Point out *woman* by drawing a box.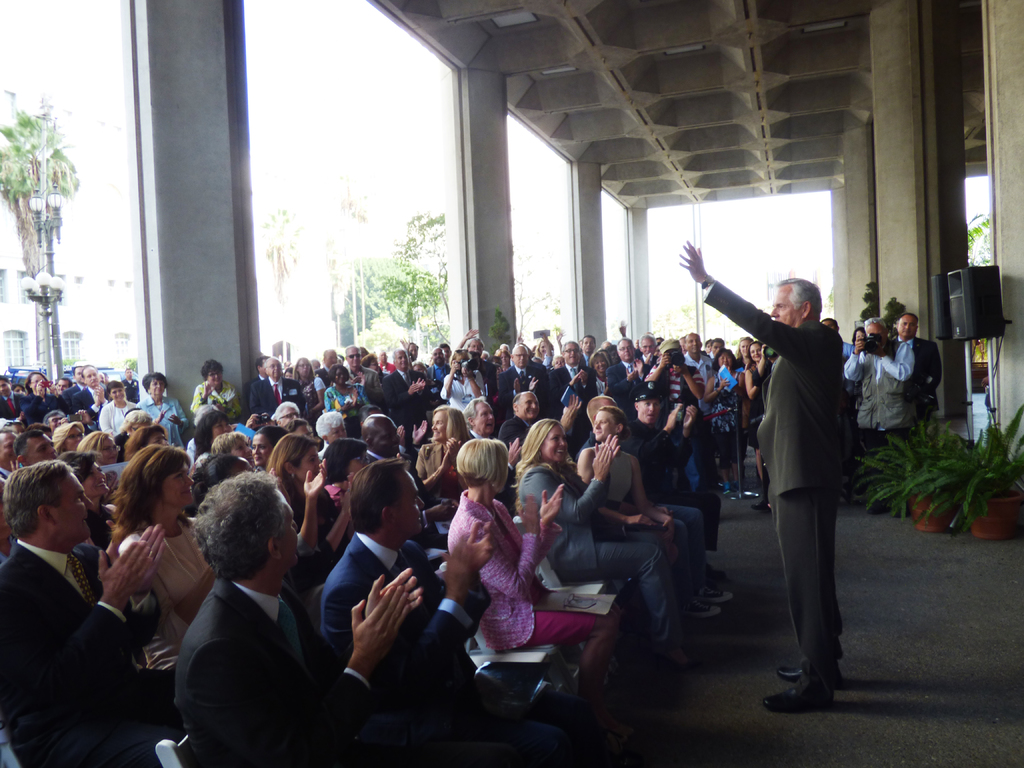
select_region(97, 378, 134, 433).
